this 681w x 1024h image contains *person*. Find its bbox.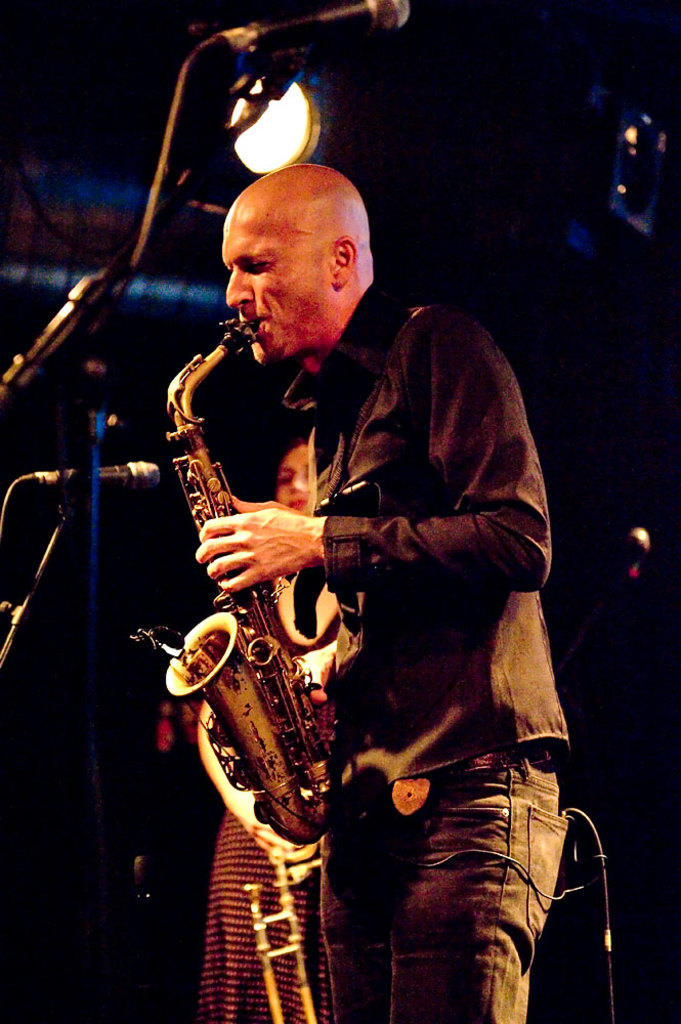
[left=222, top=211, right=561, bottom=957].
